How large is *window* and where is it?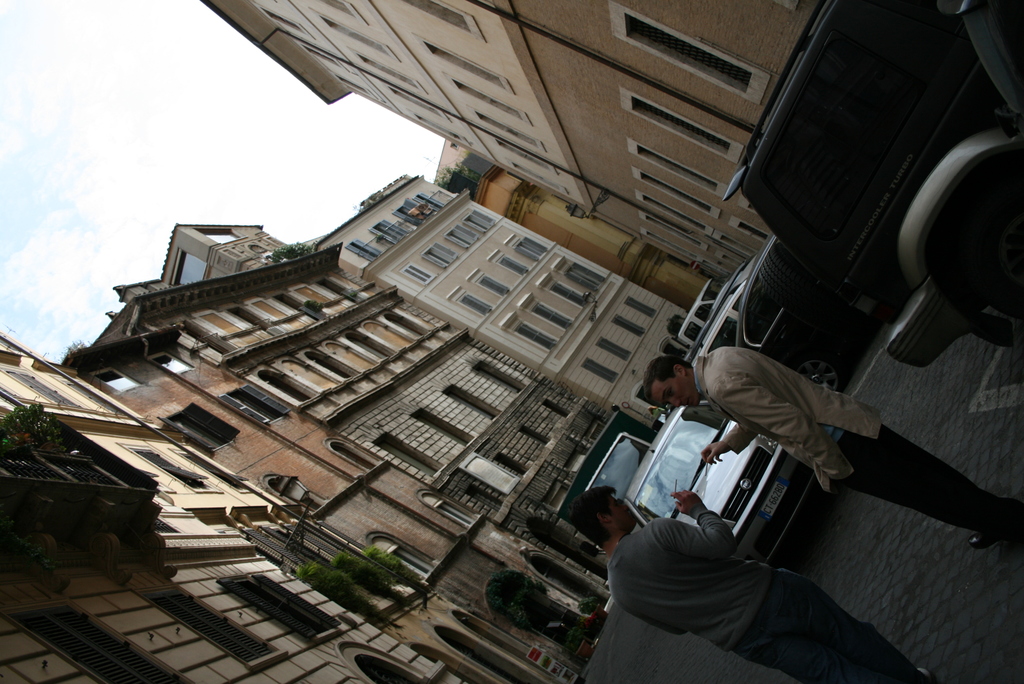
Bounding box: x1=387, y1=313, x2=429, y2=339.
